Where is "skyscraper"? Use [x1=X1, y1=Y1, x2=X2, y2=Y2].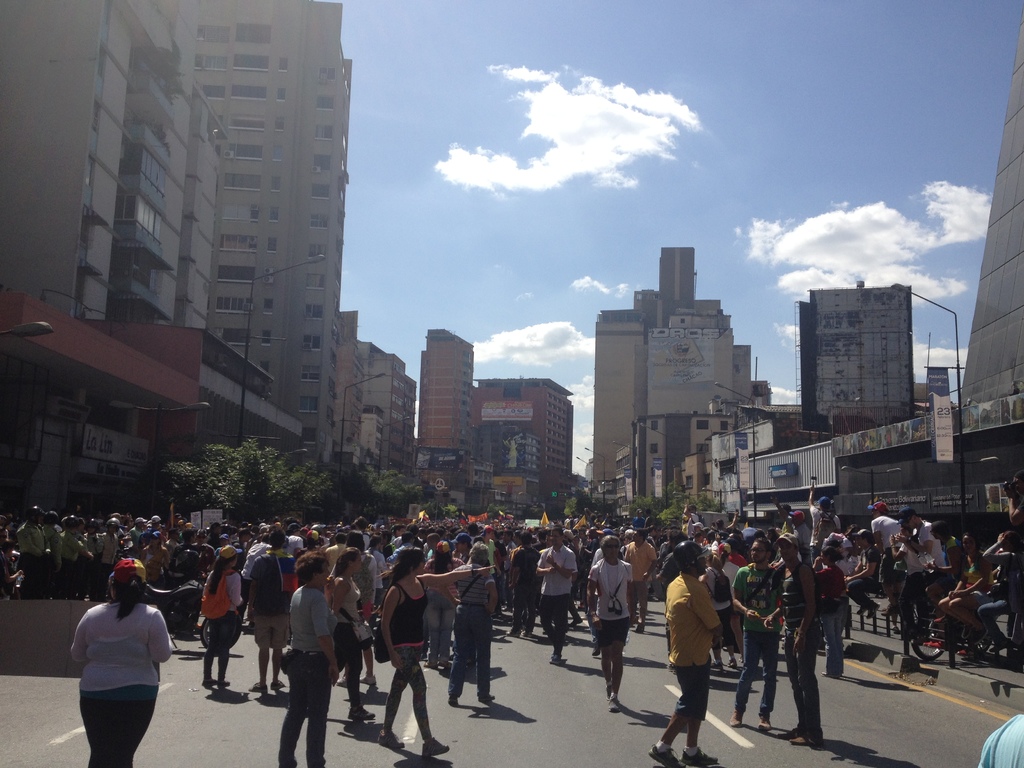
[x1=416, y1=323, x2=477, y2=478].
